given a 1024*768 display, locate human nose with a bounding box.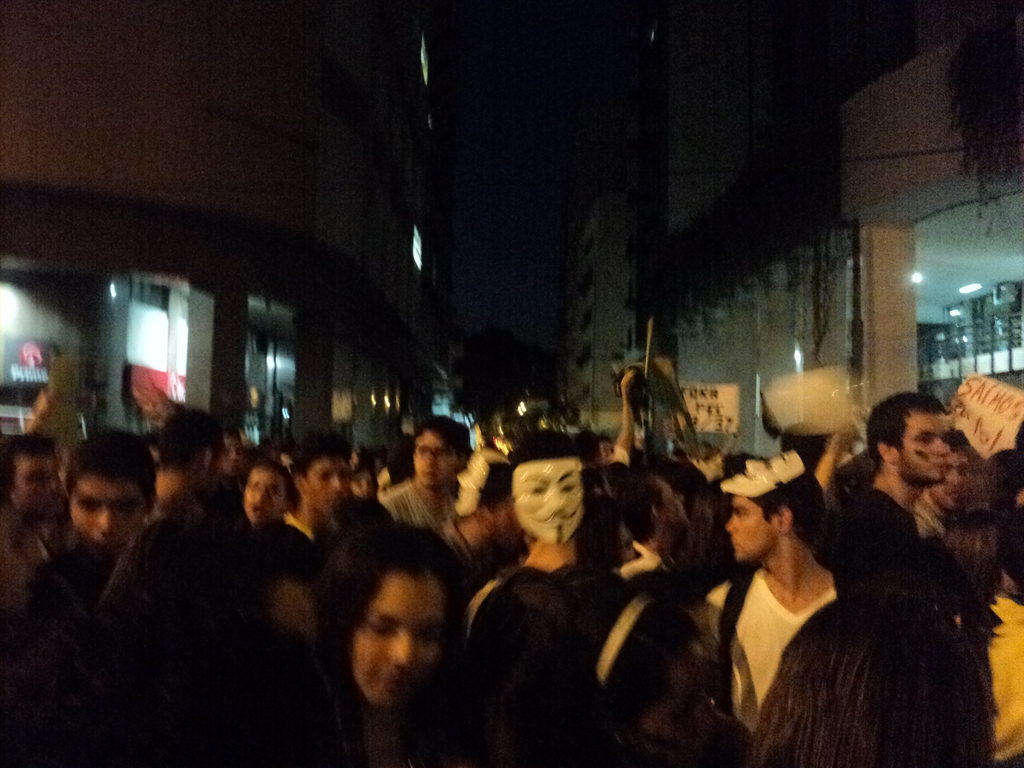
Located: detection(427, 452, 435, 463).
